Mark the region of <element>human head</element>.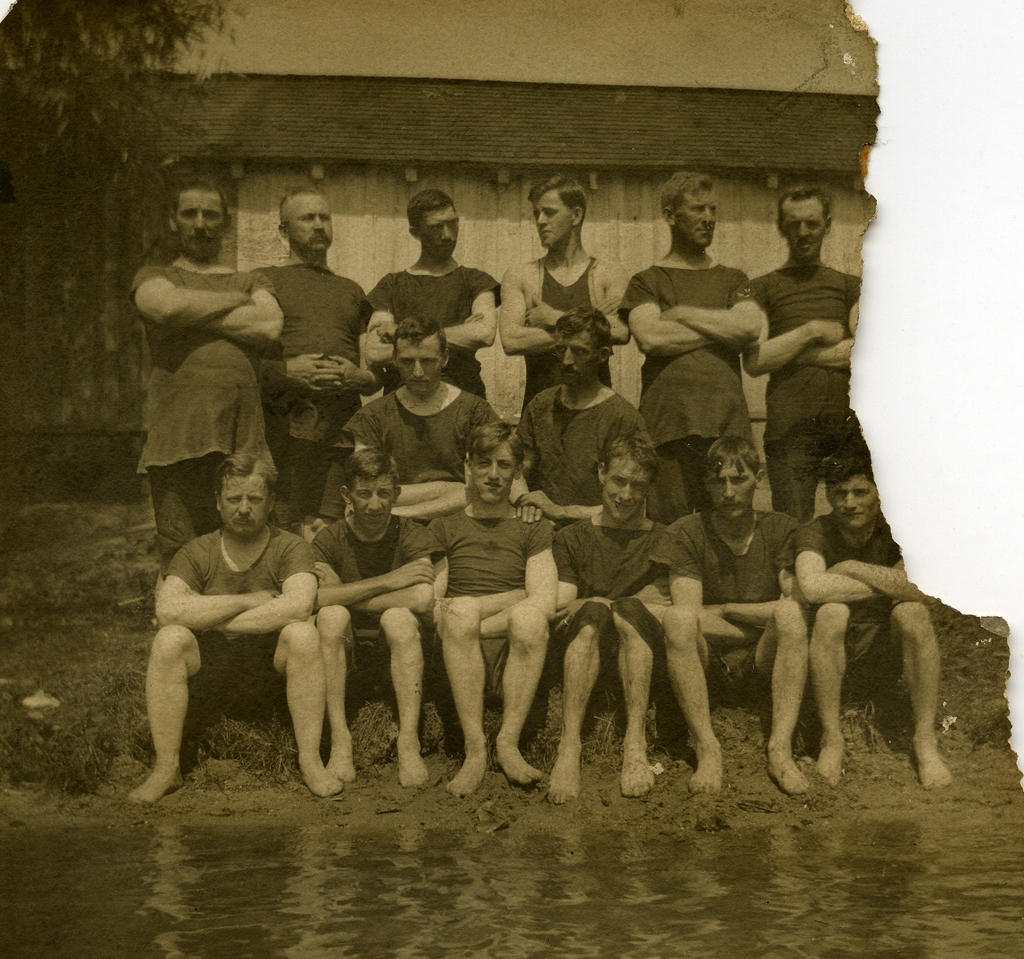
Region: <bbox>211, 446, 274, 546</bbox>.
